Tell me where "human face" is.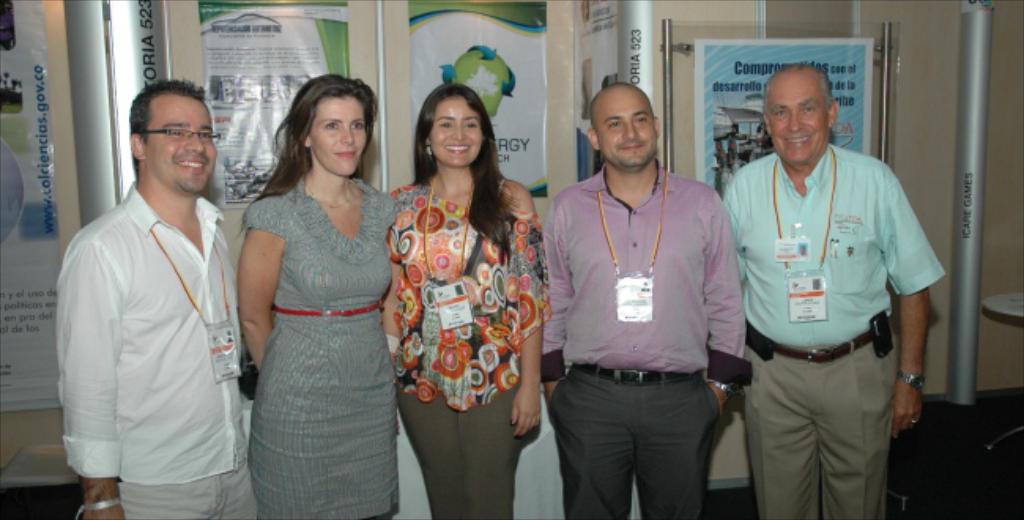
"human face" is at [x1=764, y1=77, x2=829, y2=165].
